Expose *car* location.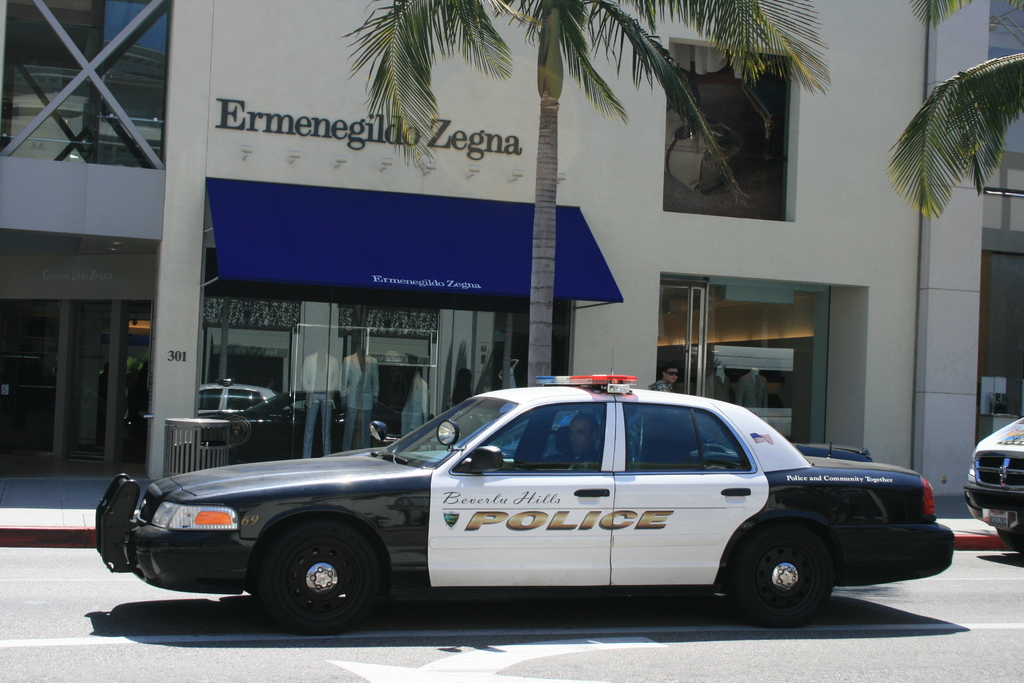
Exposed at <box>964,415,1023,552</box>.
